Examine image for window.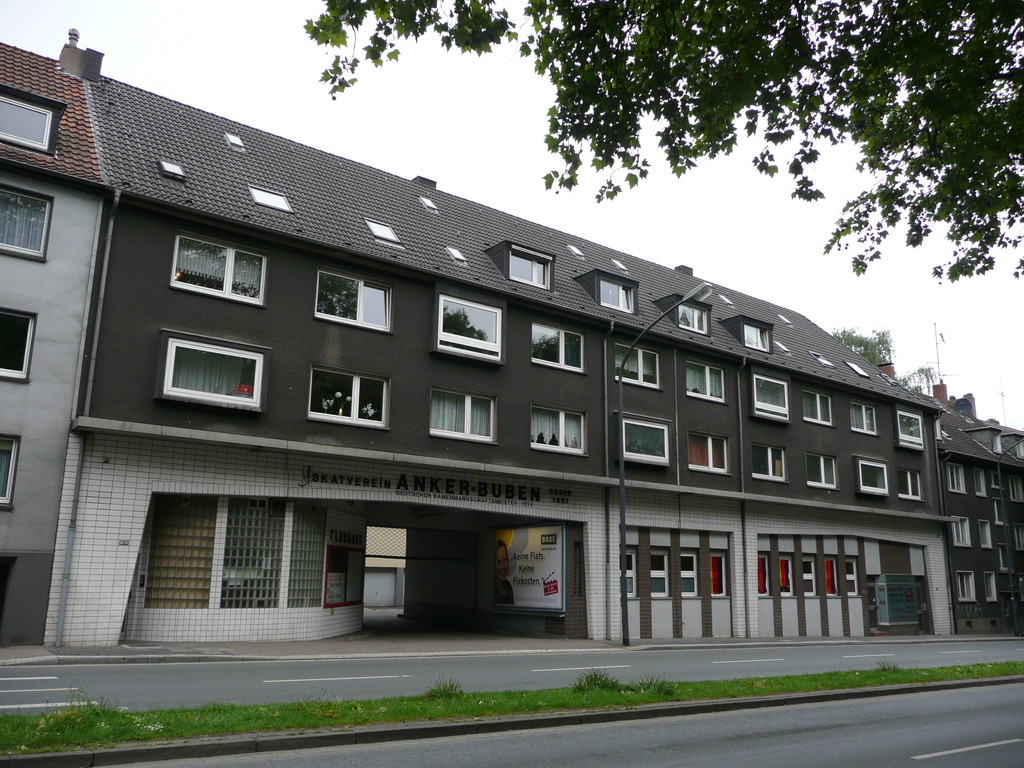
Examination result: {"x1": 849, "y1": 401, "x2": 876, "y2": 434}.
